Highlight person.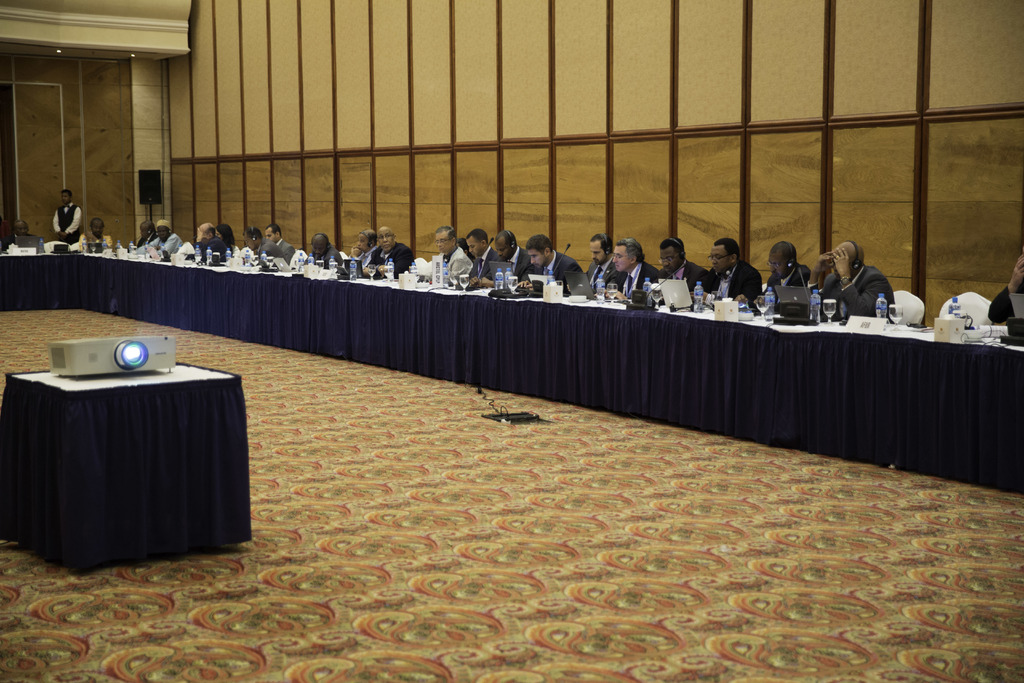
Highlighted region: <region>266, 220, 299, 267</region>.
